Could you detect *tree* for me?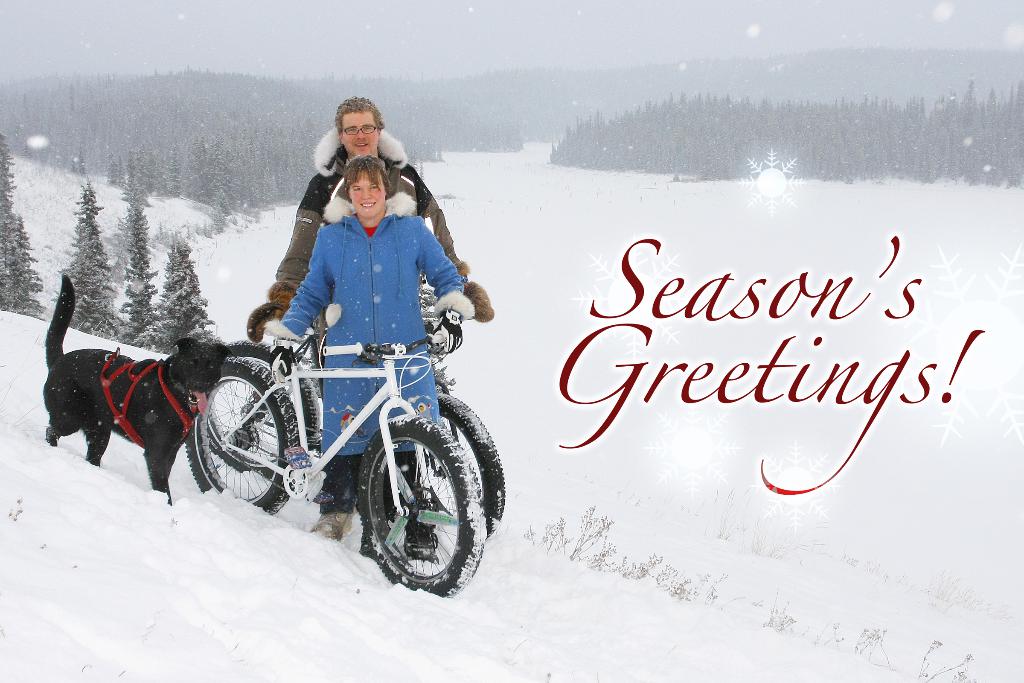
Detection result: bbox=[133, 235, 220, 353].
